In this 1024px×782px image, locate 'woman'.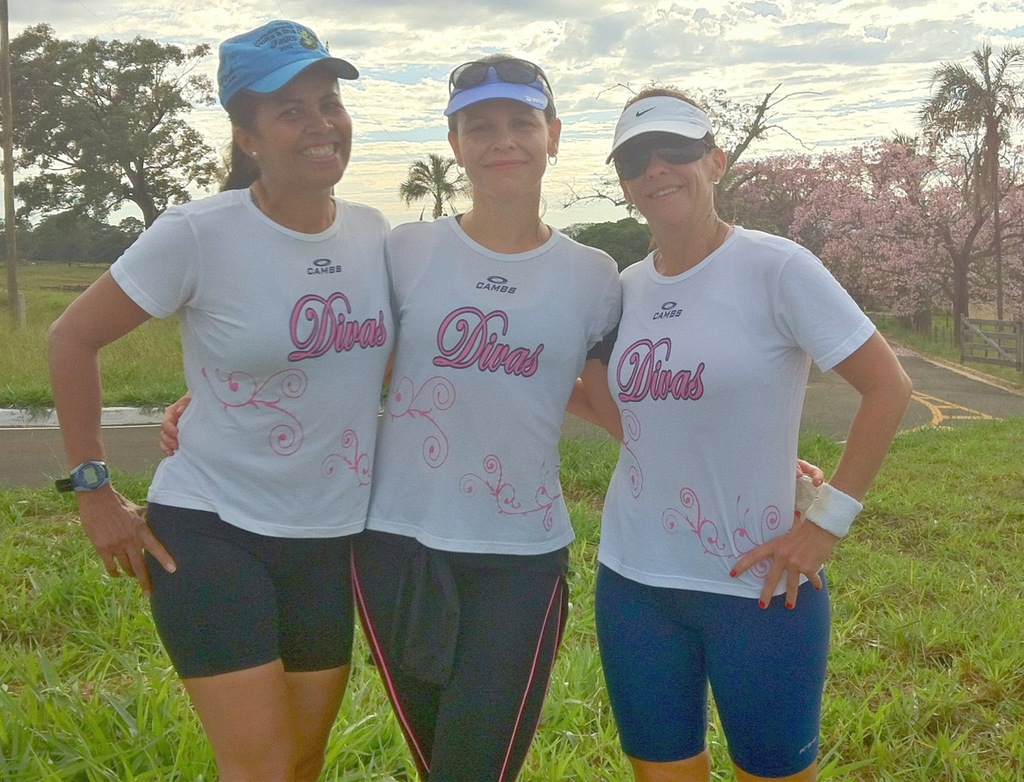
Bounding box: box=[47, 13, 396, 781].
